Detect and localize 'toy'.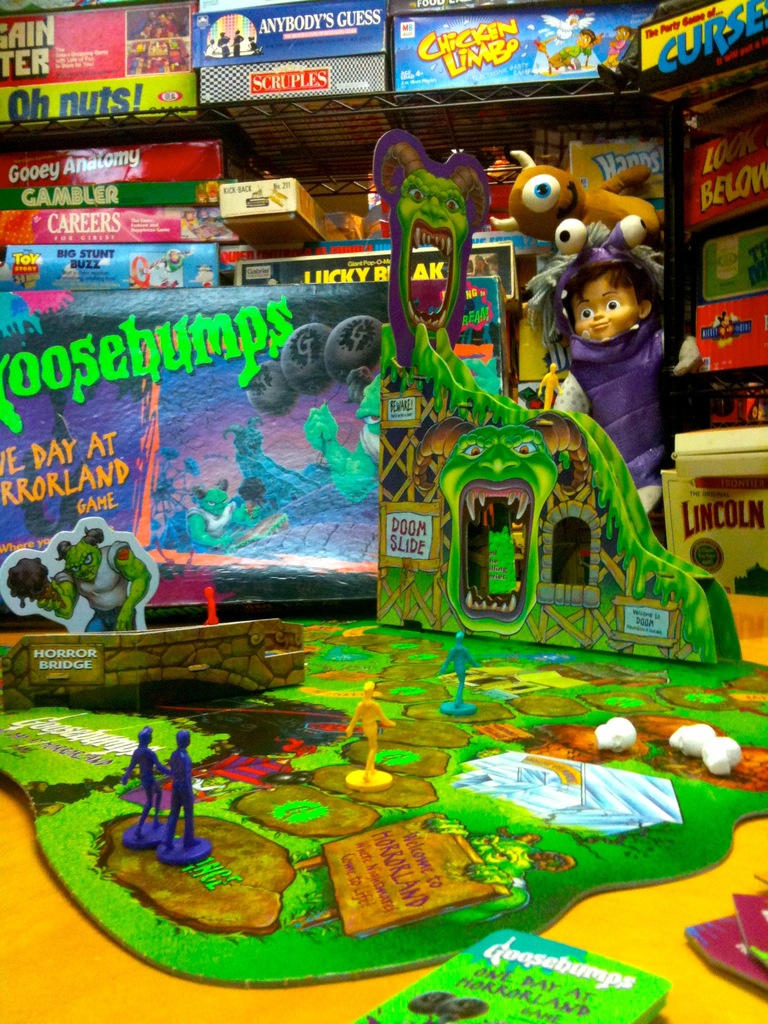
Localized at 236, 414, 317, 507.
